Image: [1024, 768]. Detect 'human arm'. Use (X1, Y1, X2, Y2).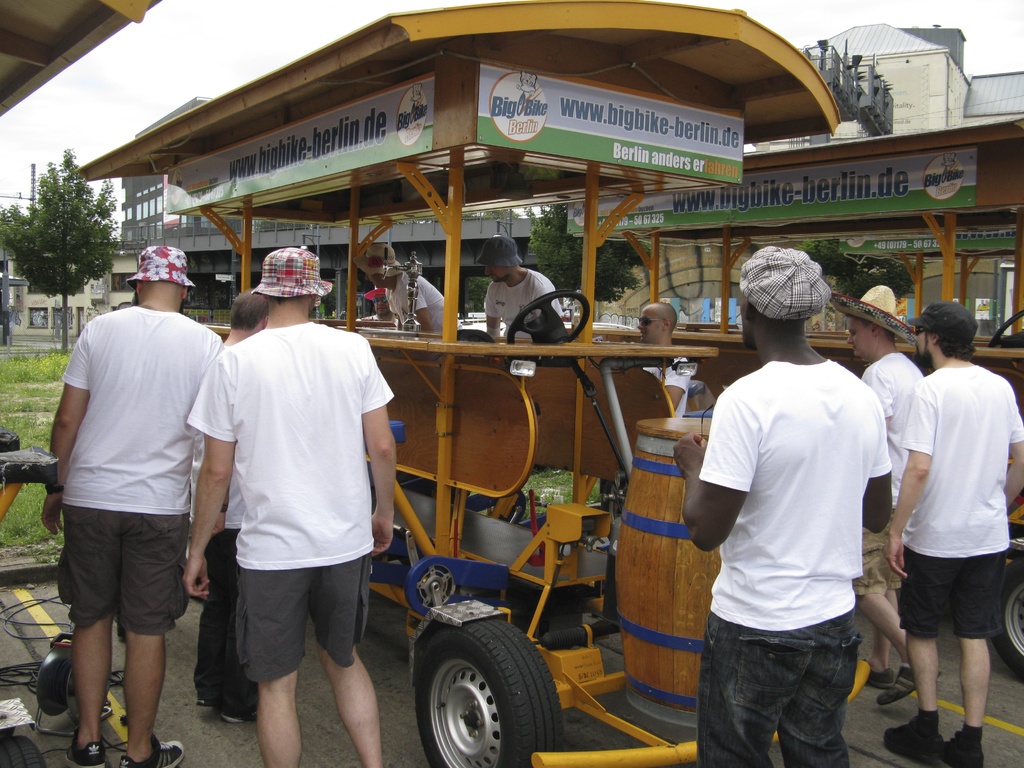
(1000, 392, 1023, 506).
